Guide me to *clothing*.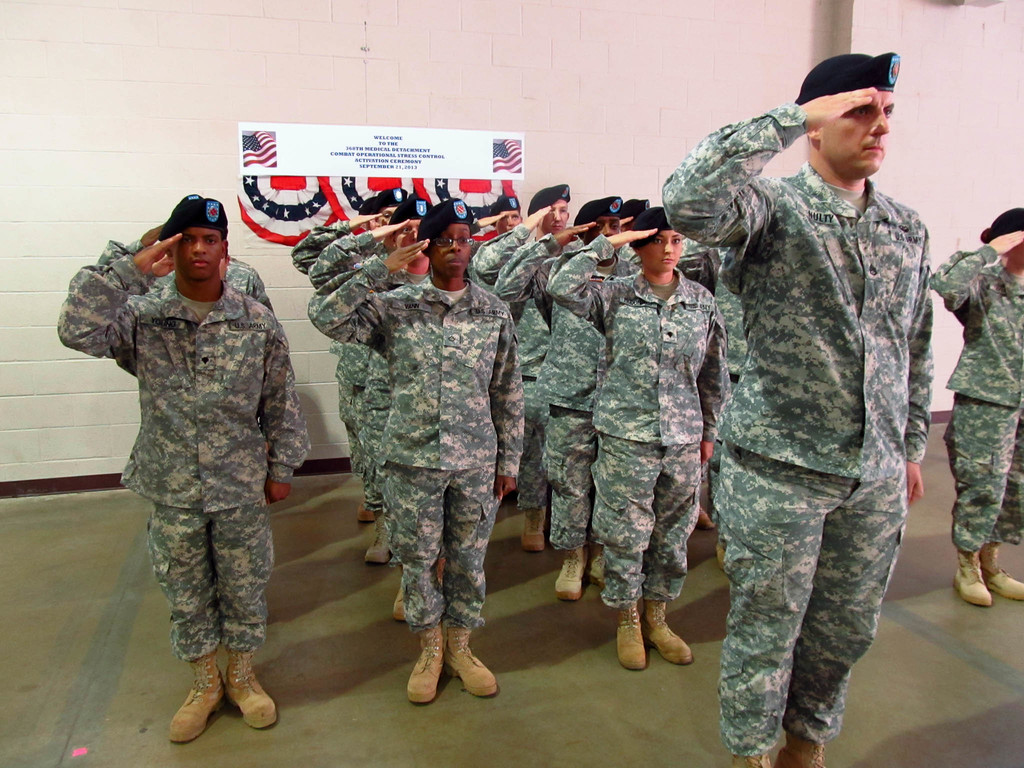
Guidance: 493/233/634/553.
